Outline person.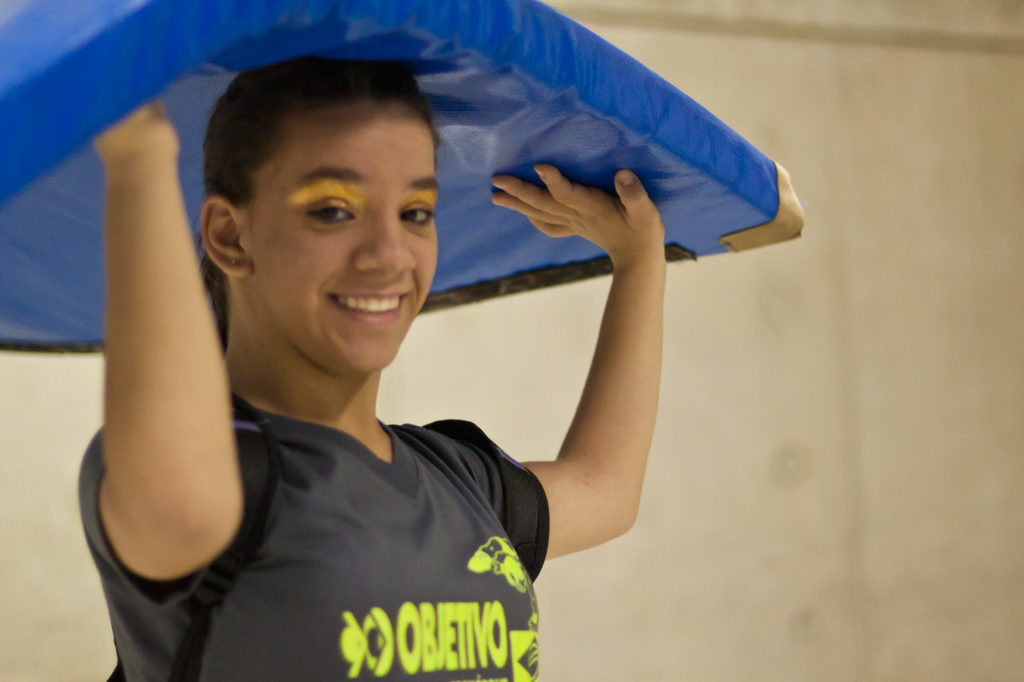
Outline: Rect(74, 54, 665, 681).
